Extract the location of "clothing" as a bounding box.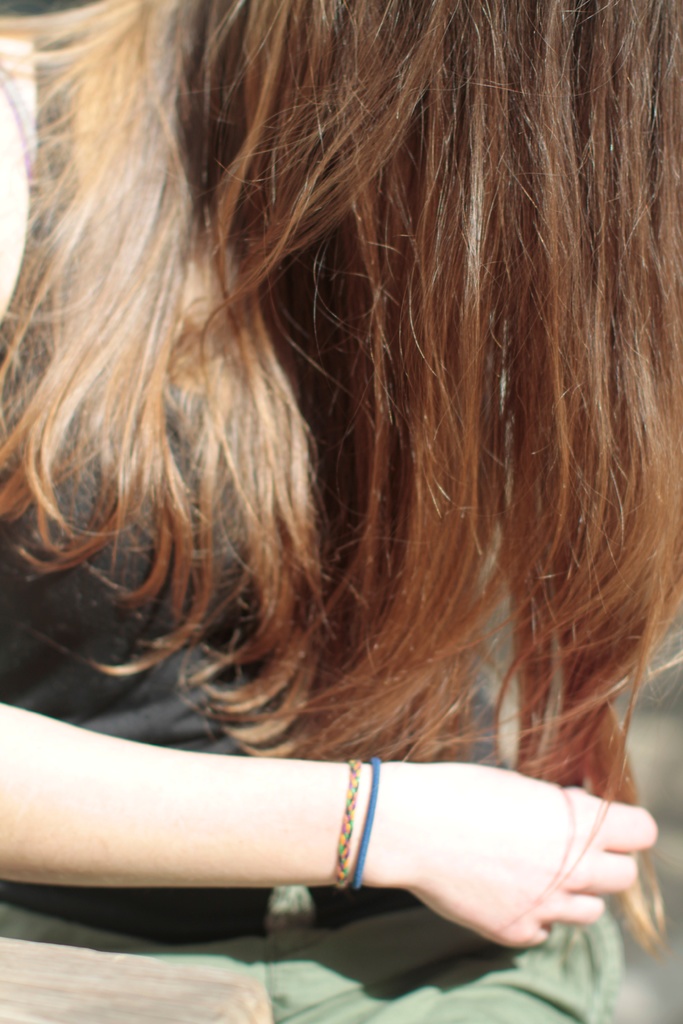
{"x1": 0, "y1": 1, "x2": 627, "y2": 1023}.
